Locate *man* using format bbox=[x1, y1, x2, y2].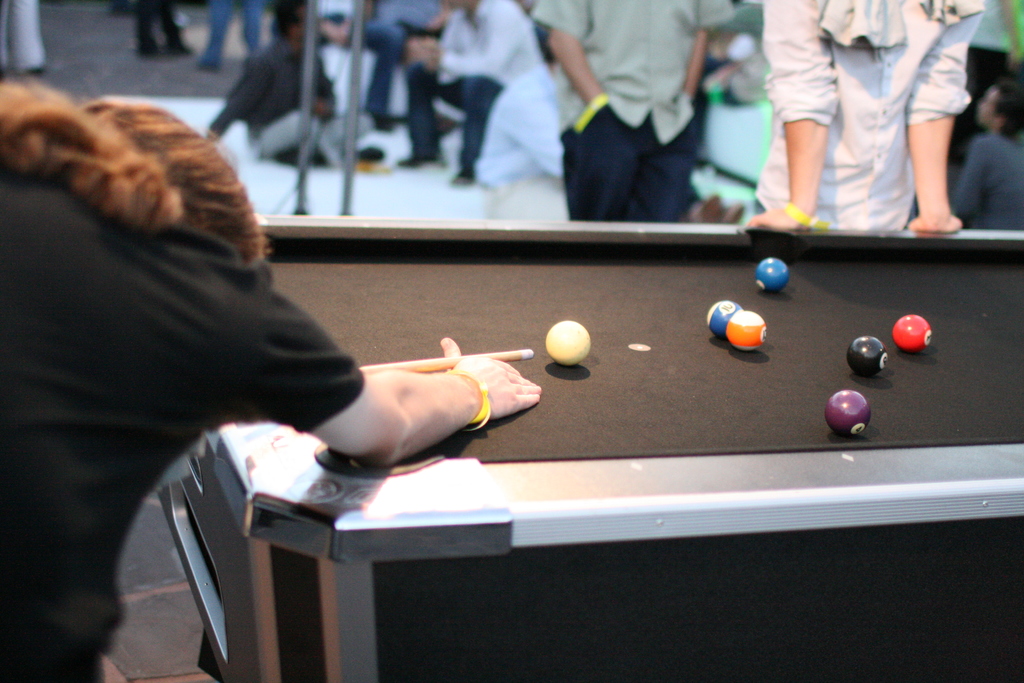
bbox=[530, 0, 735, 227].
